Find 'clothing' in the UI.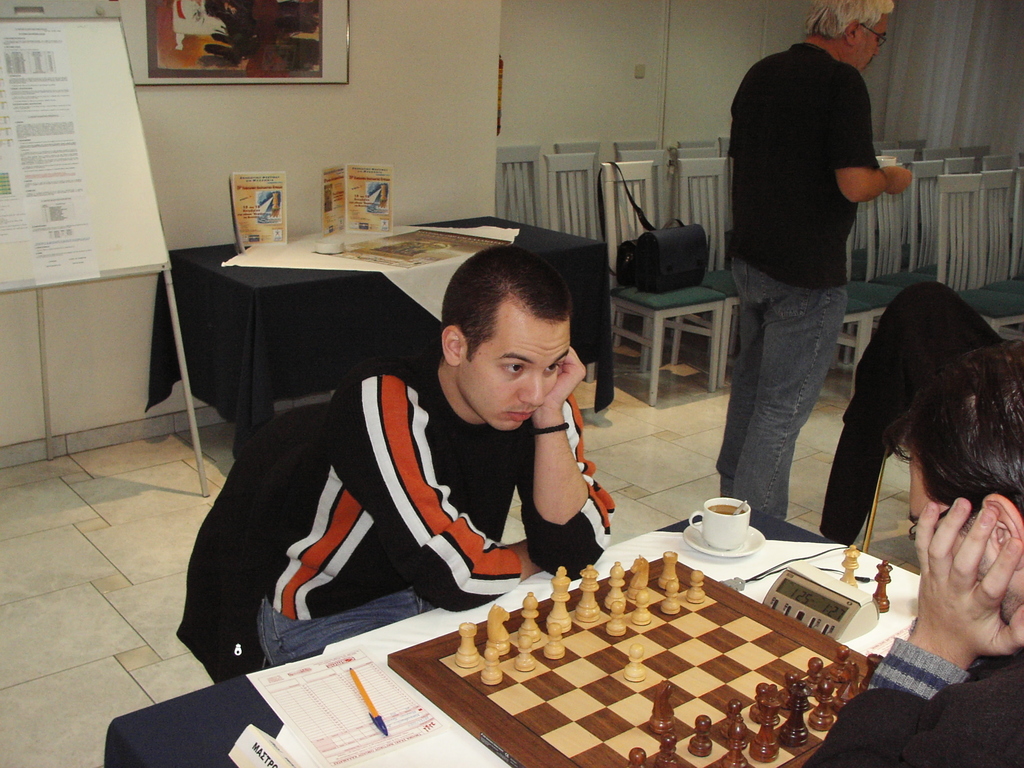
UI element at (x1=810, y1=280, x2=1007, y2=551).
